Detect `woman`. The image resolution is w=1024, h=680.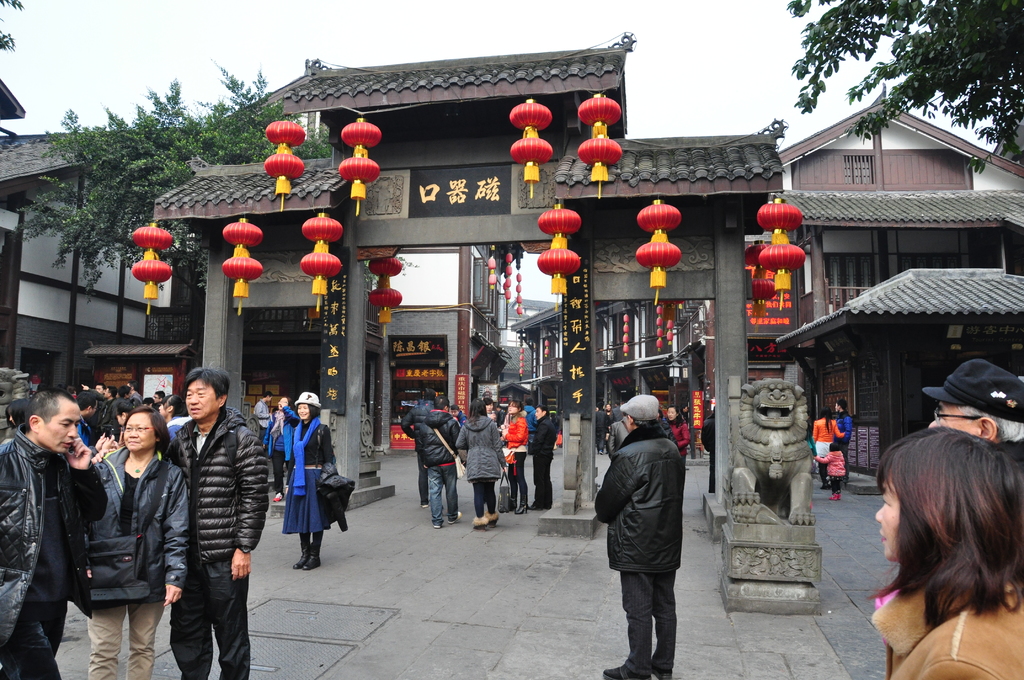
bbox(504, 400, 527, 519).
